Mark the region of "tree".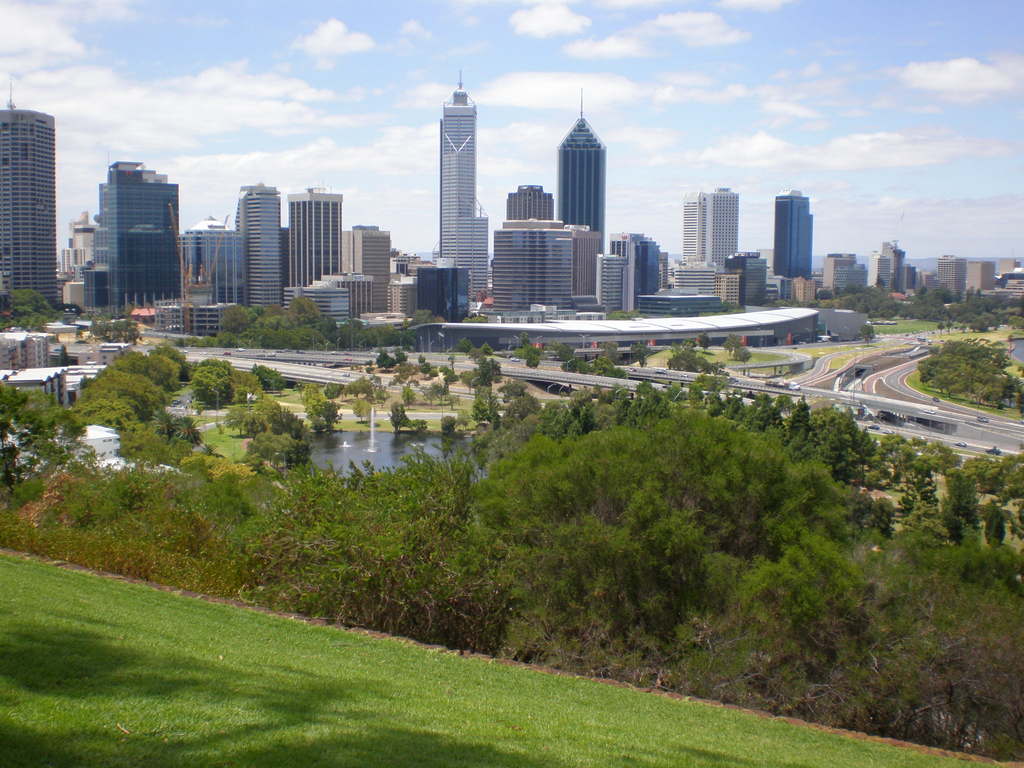
Region: 726, 331, 753, 365.
